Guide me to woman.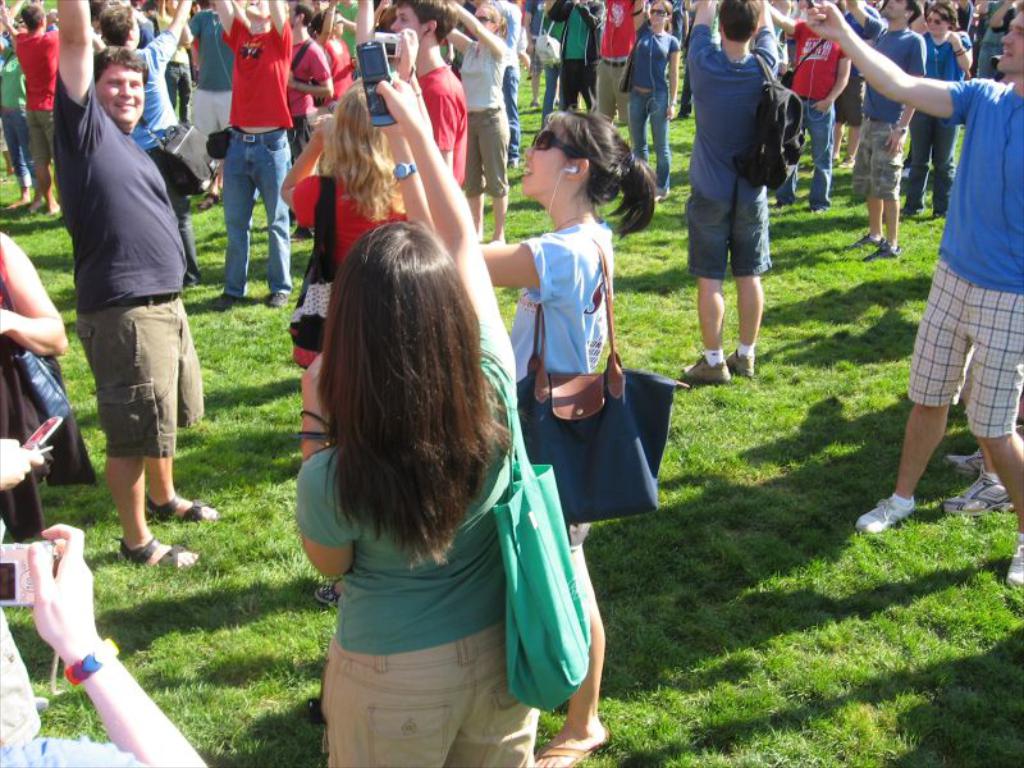
Guidance: l=493, t=109, r=655, b=571.
